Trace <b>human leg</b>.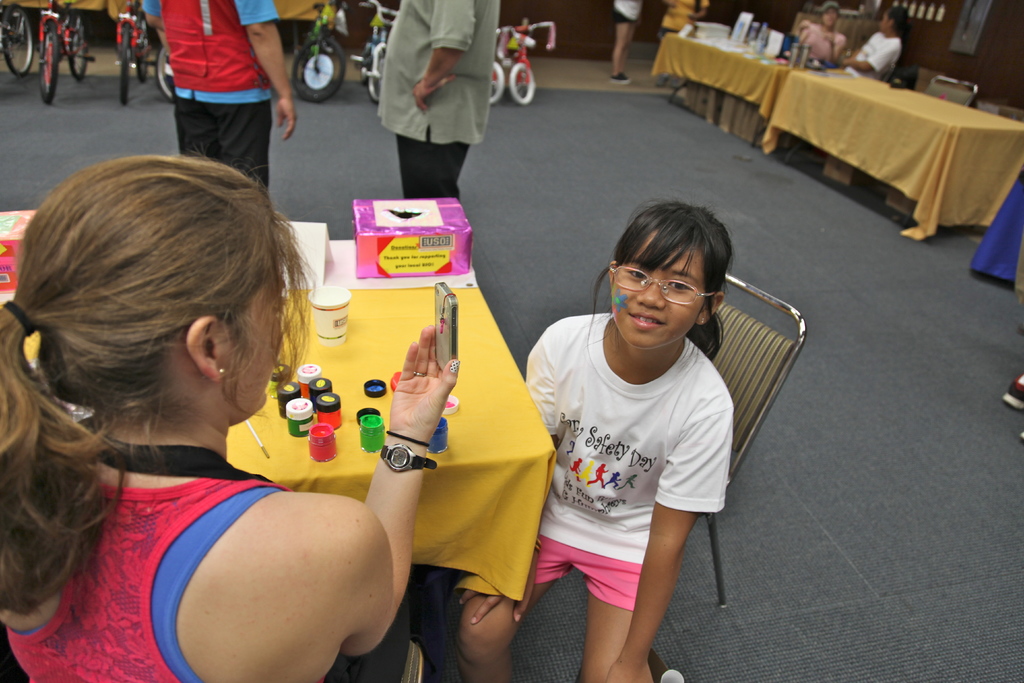
Traced to <region>210, 94, 273, 190</region>.
